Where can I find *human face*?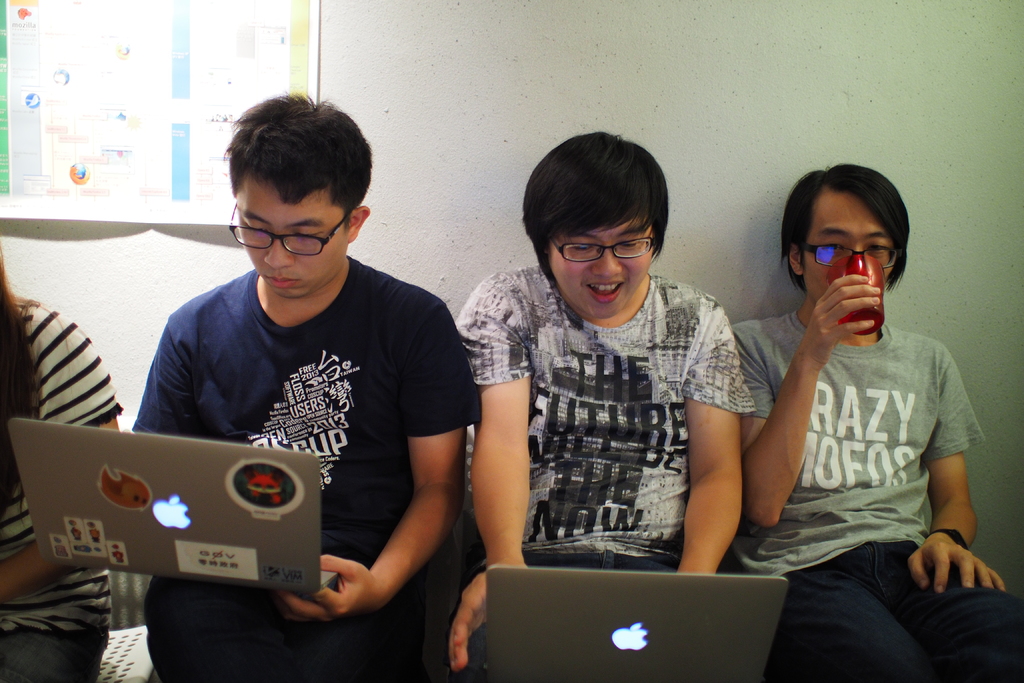
You can find it at <box>544,216,659,320</box>.
